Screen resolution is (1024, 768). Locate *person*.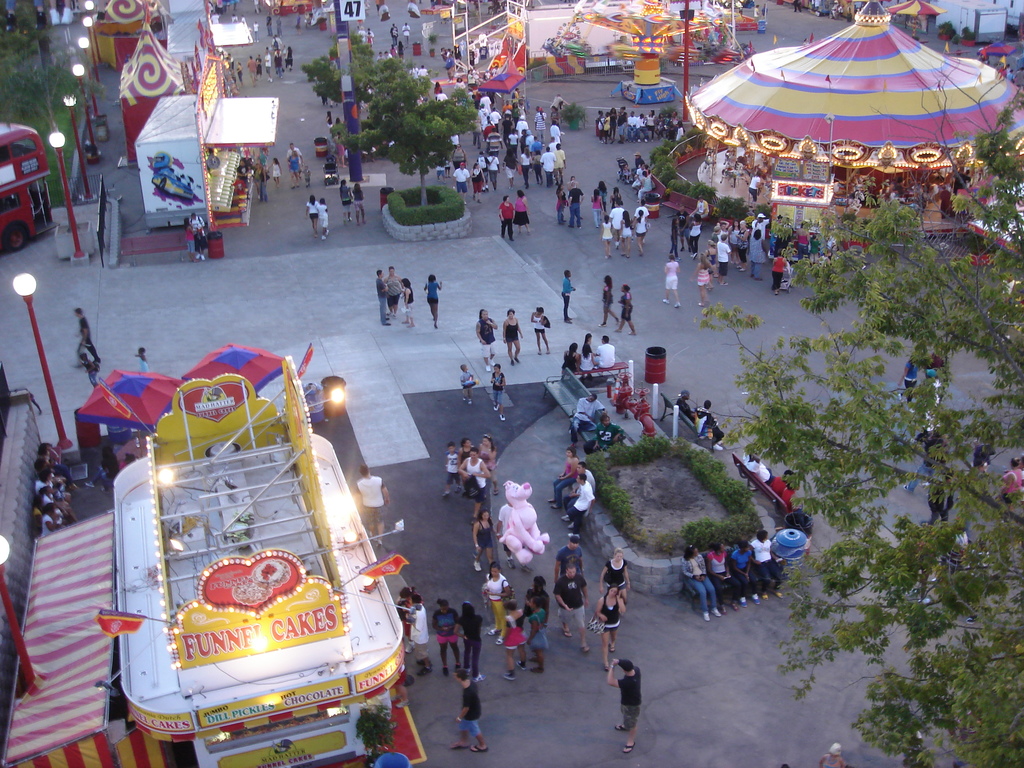
(left=561, top=271, right=576, bottom=323).
